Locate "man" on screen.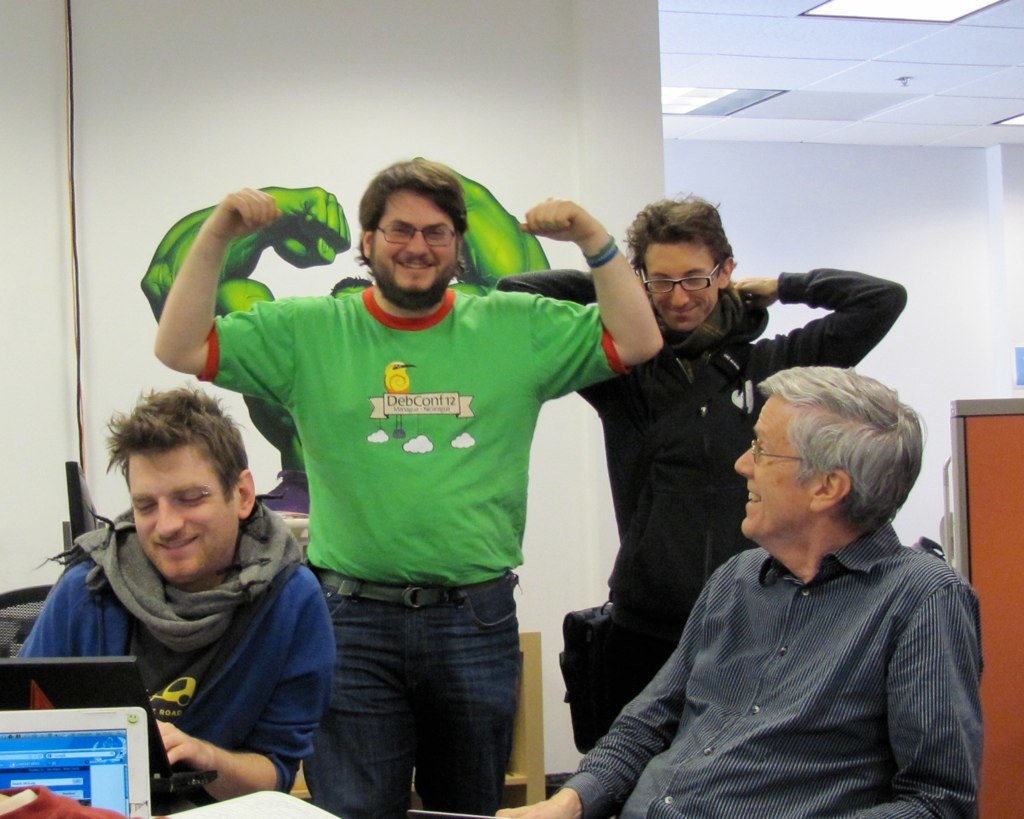
On screen at {"left": 497, "top": 196, "right": 915, "bottom": 699}.
